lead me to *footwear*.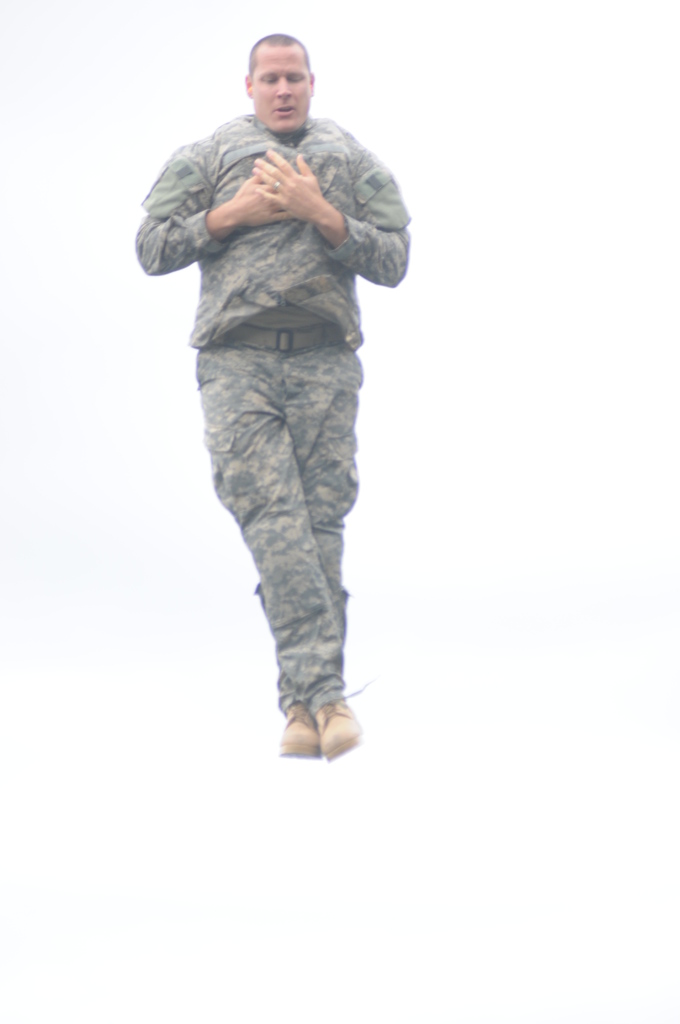
Lead to [309,700,362,755].
